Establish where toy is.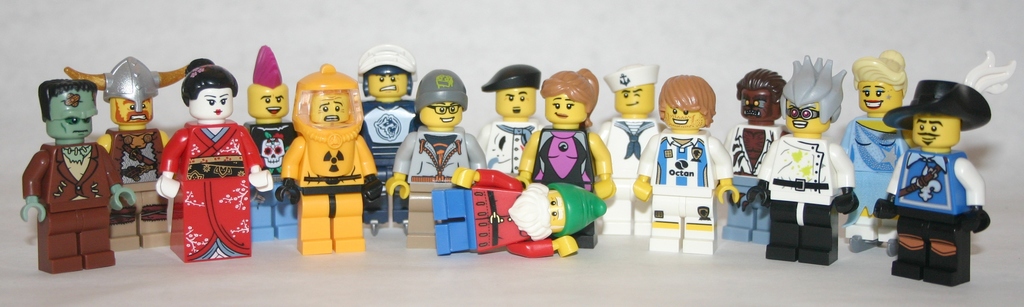
Established at pyautogui.locateOnScreen(719, 65, 786, 253).
